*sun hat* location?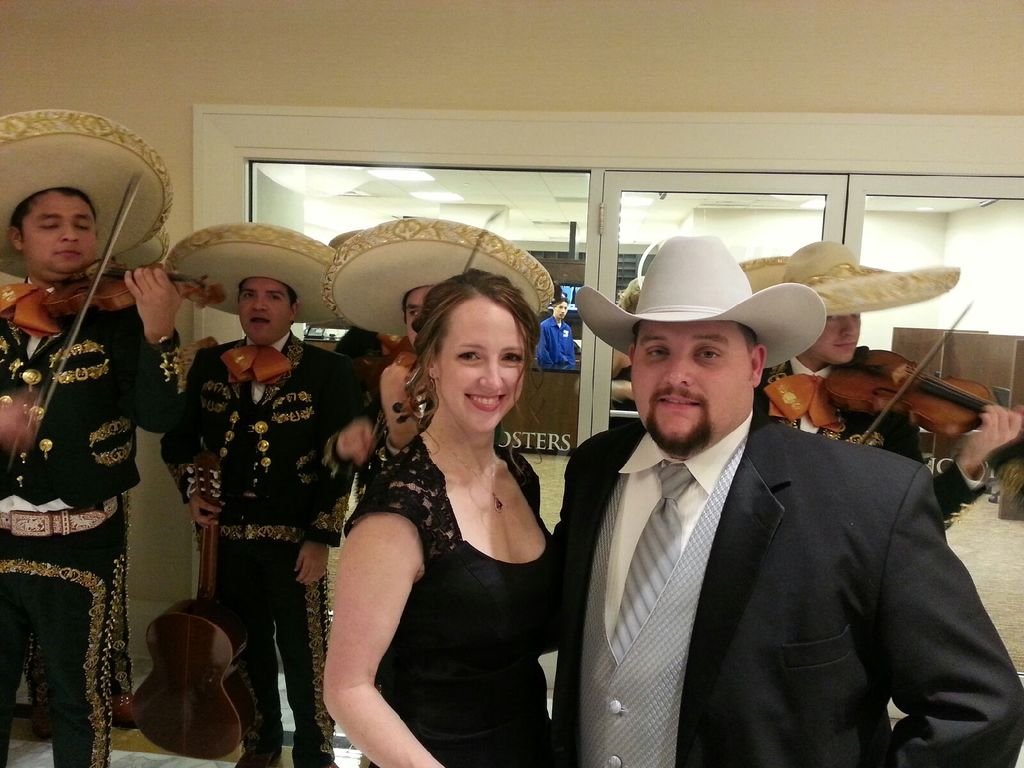
<box>163,214,349,339</box>
